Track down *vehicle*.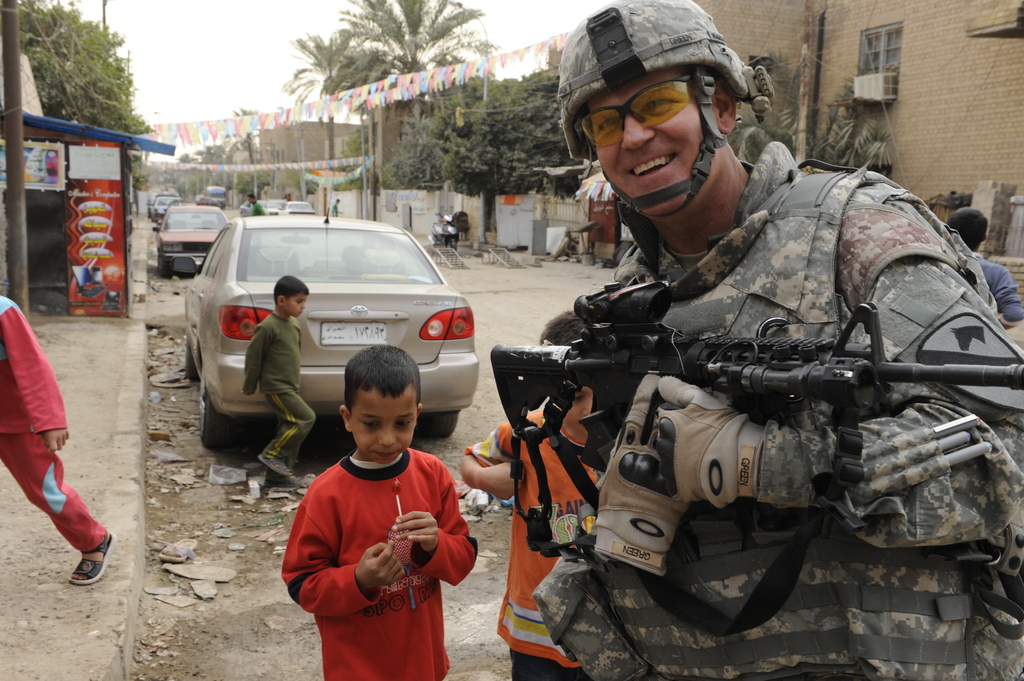
Tracked to (left=166, top=218, right=477, bottom=442).
